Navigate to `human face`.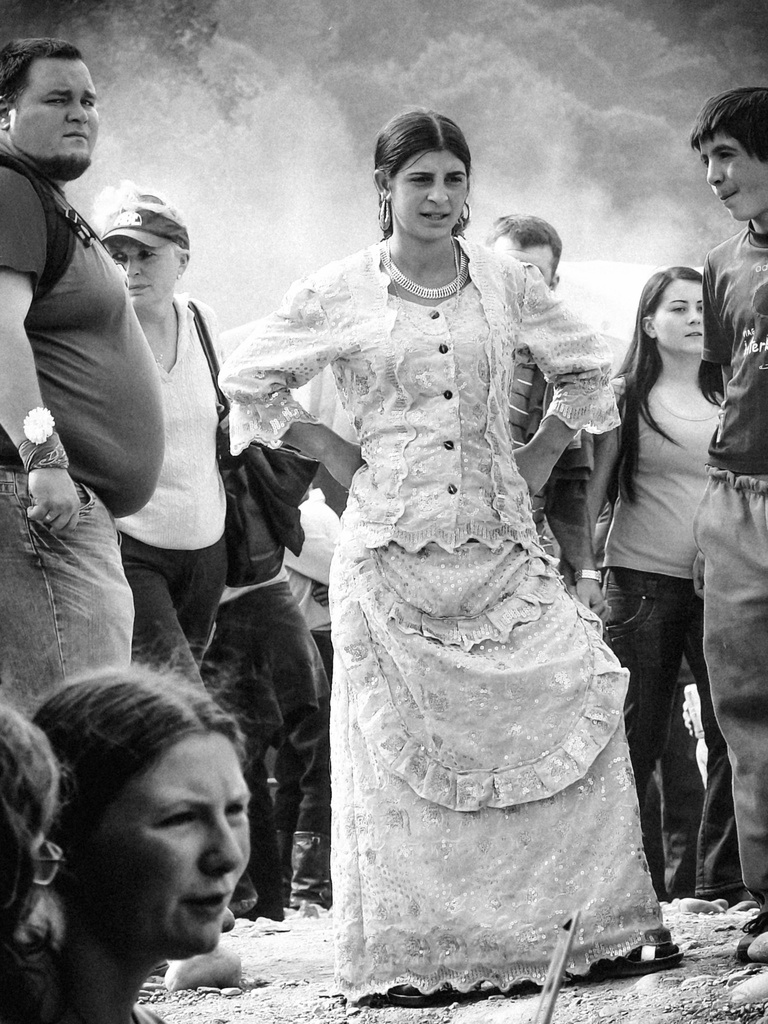
Navigation target: Rect(93, 730, 256, 950).
